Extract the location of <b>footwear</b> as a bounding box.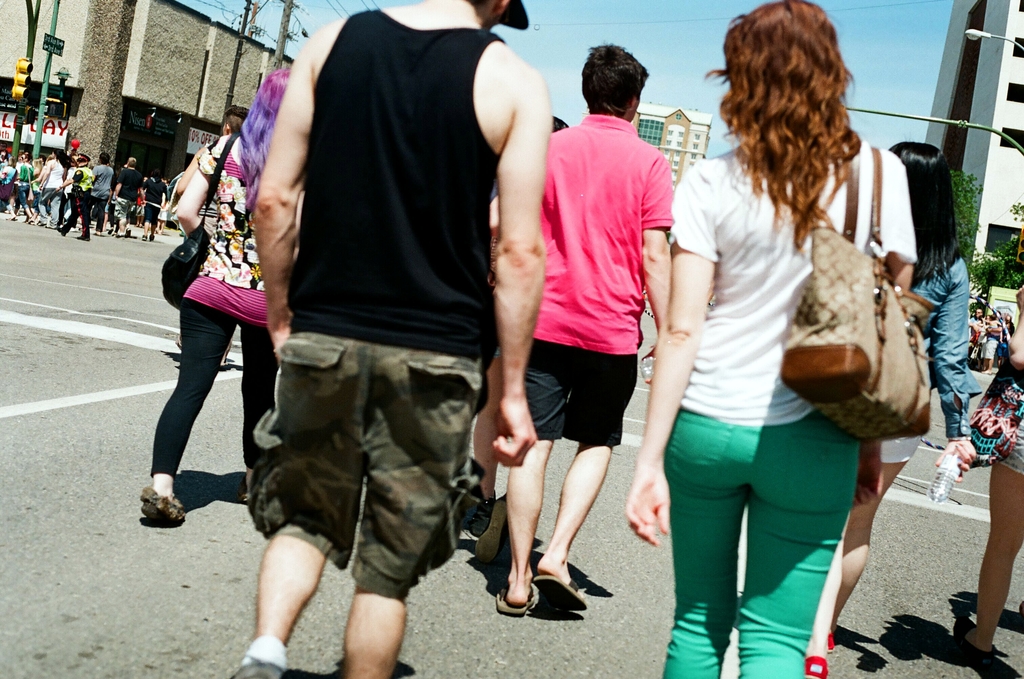
[141, 231, 156, 241].
